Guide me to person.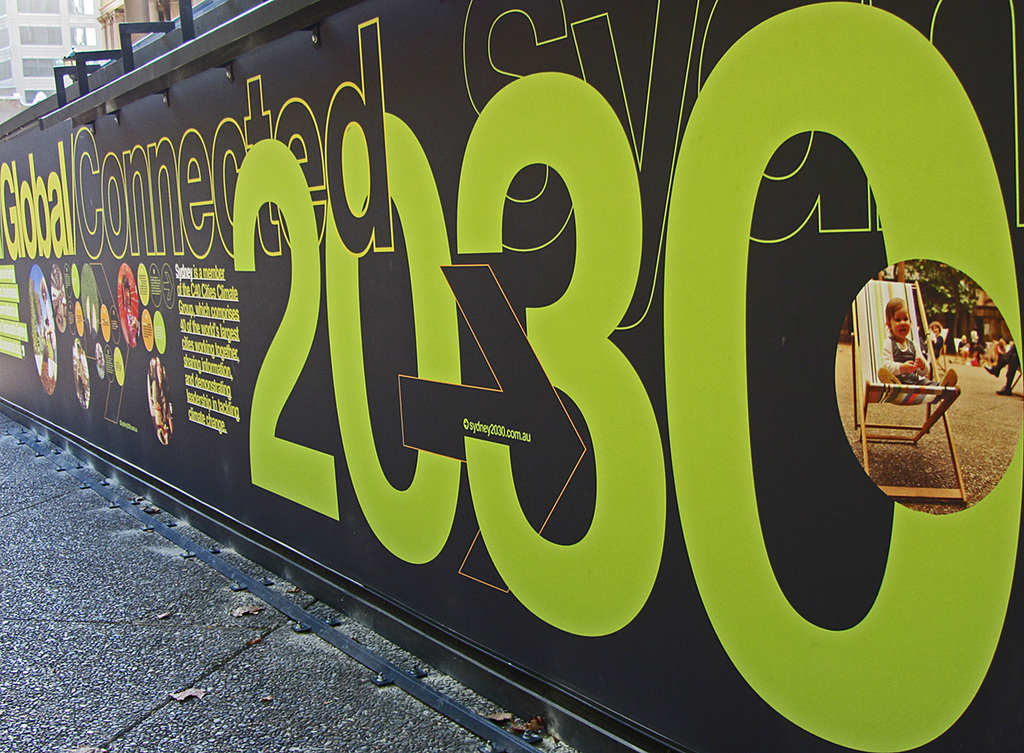
Guidance: 73 343 90 405.
